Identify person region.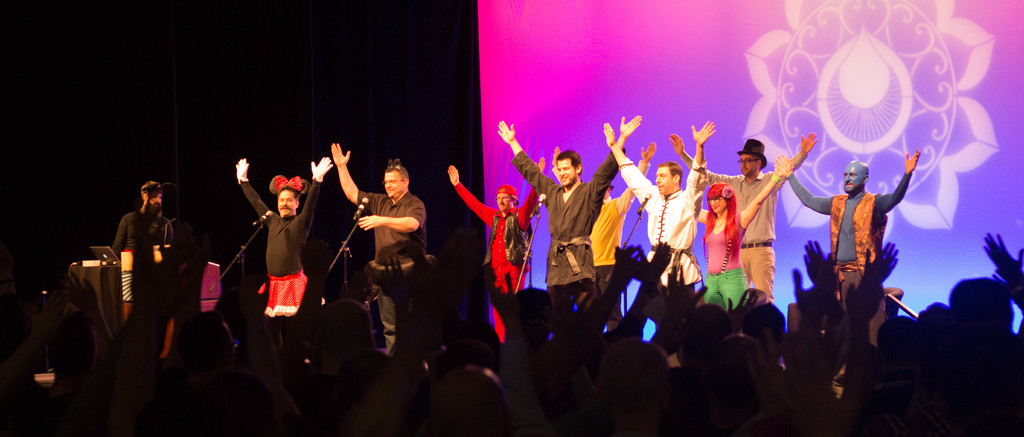
Region: bbox=(330, 141, 426, 349).
